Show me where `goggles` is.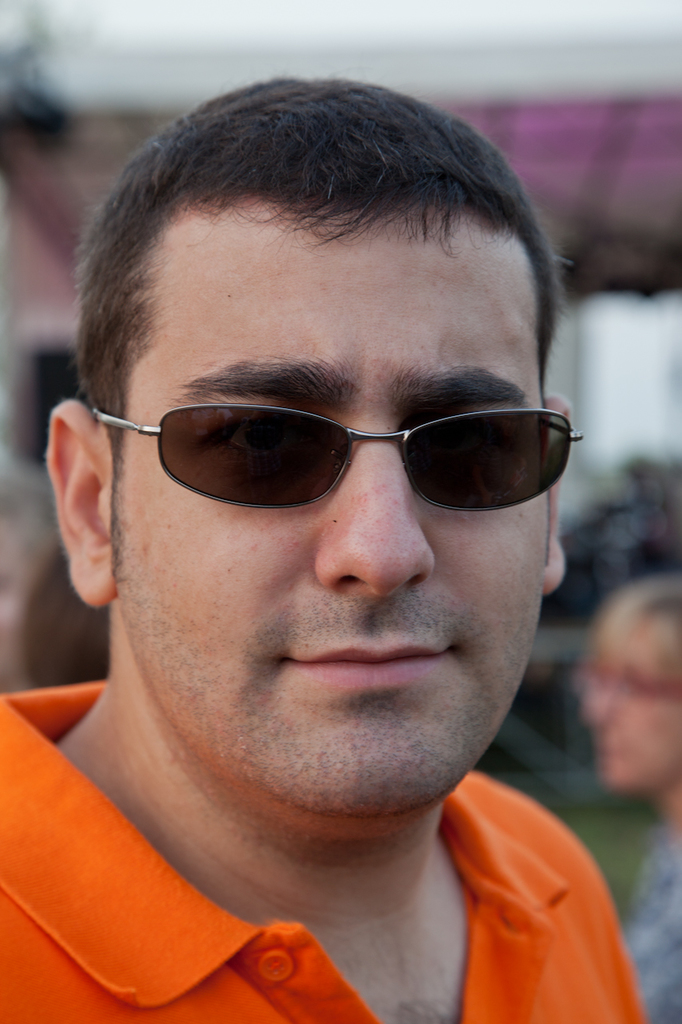
`goggles` is at x1=94, y1=367, x2=590, y2=525.
